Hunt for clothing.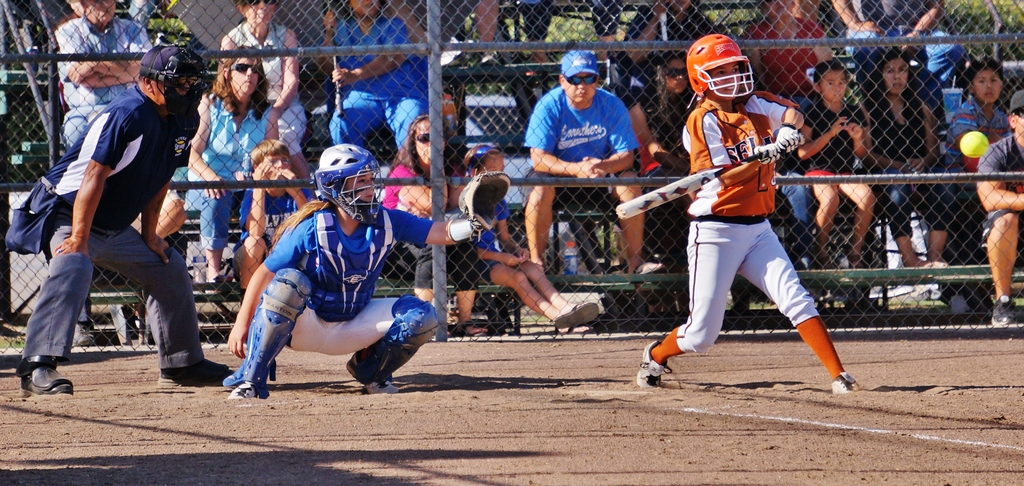
Hunted down at detection(524, 77, 637, 234).
